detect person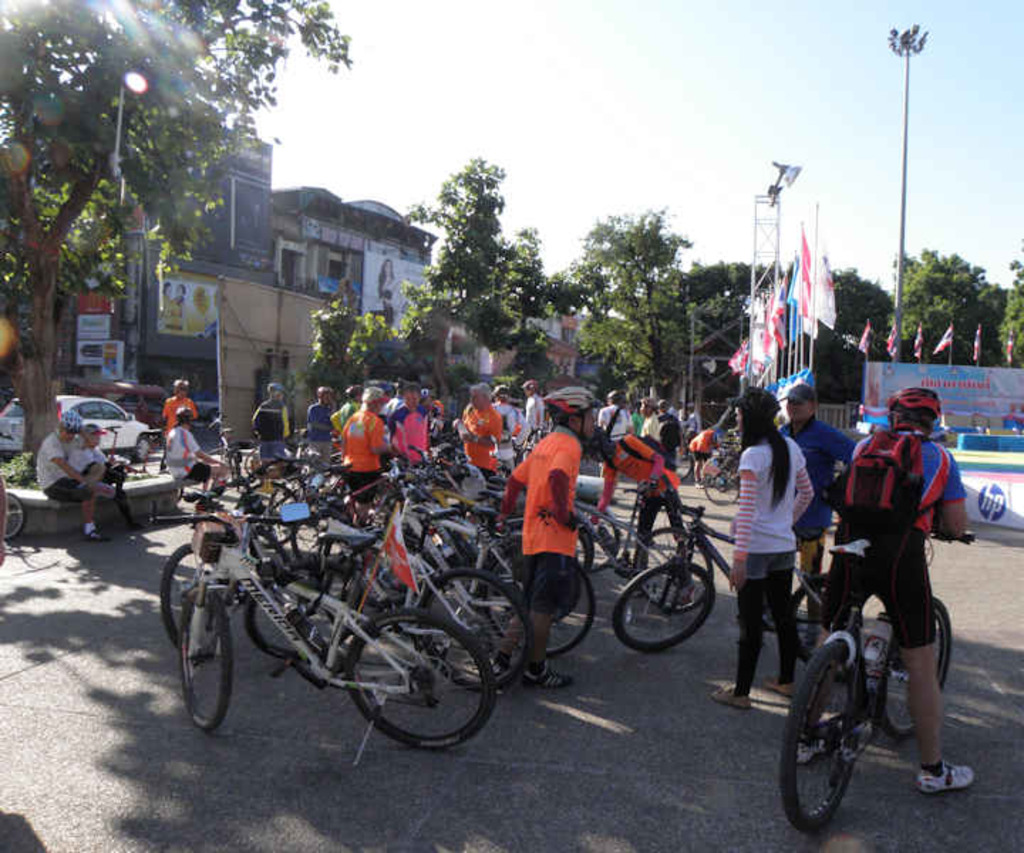
[x1=159, y1=374, x2=192, y2=434]
